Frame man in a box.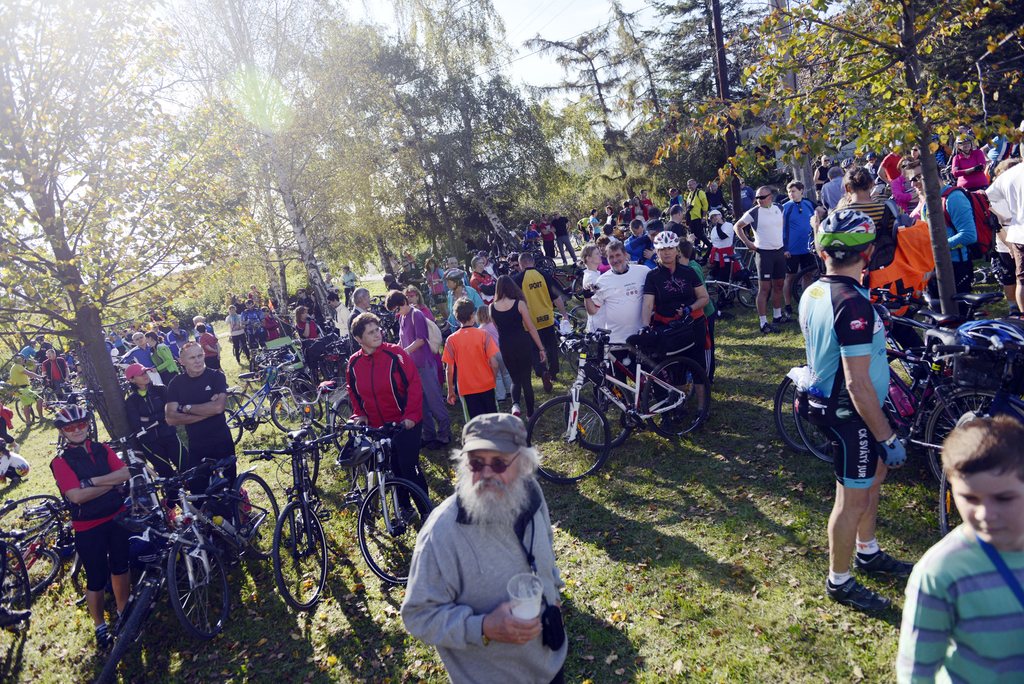
bbox=(143, 334, 179, 376).
